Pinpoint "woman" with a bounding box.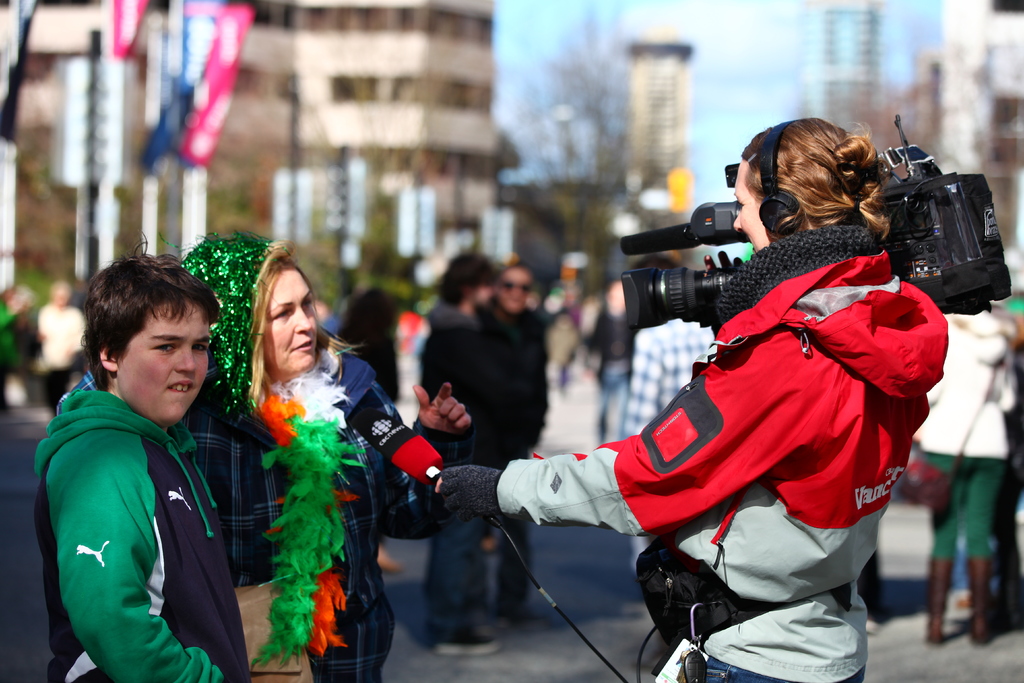
<bbox>191, 285, 426, 661</bbox>.
